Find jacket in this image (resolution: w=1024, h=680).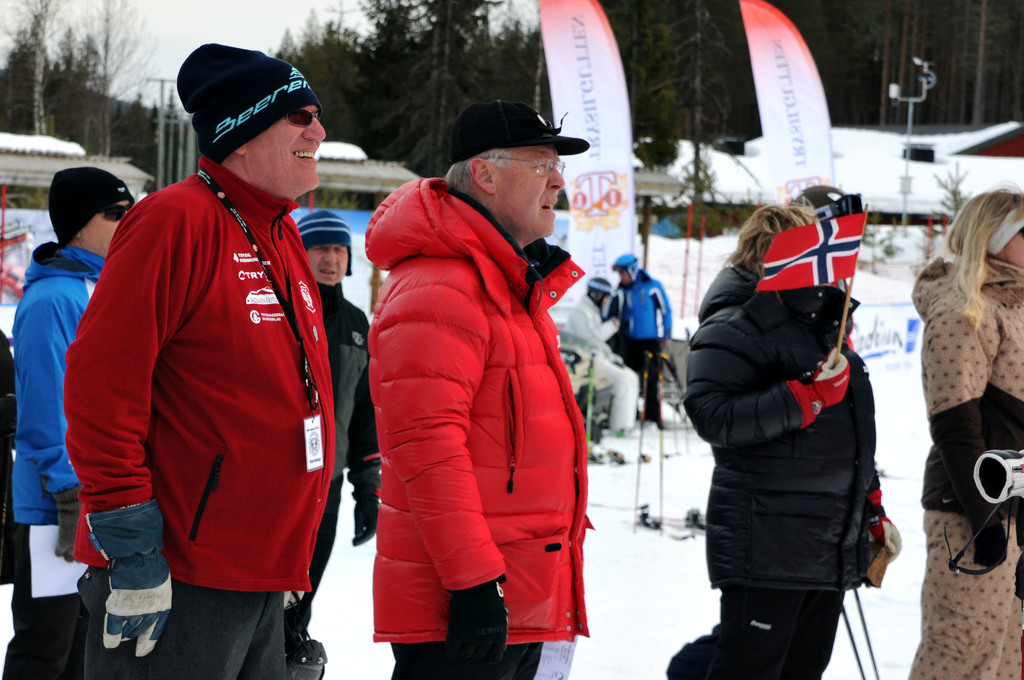
bbox=(366, 177, 601, 644).
